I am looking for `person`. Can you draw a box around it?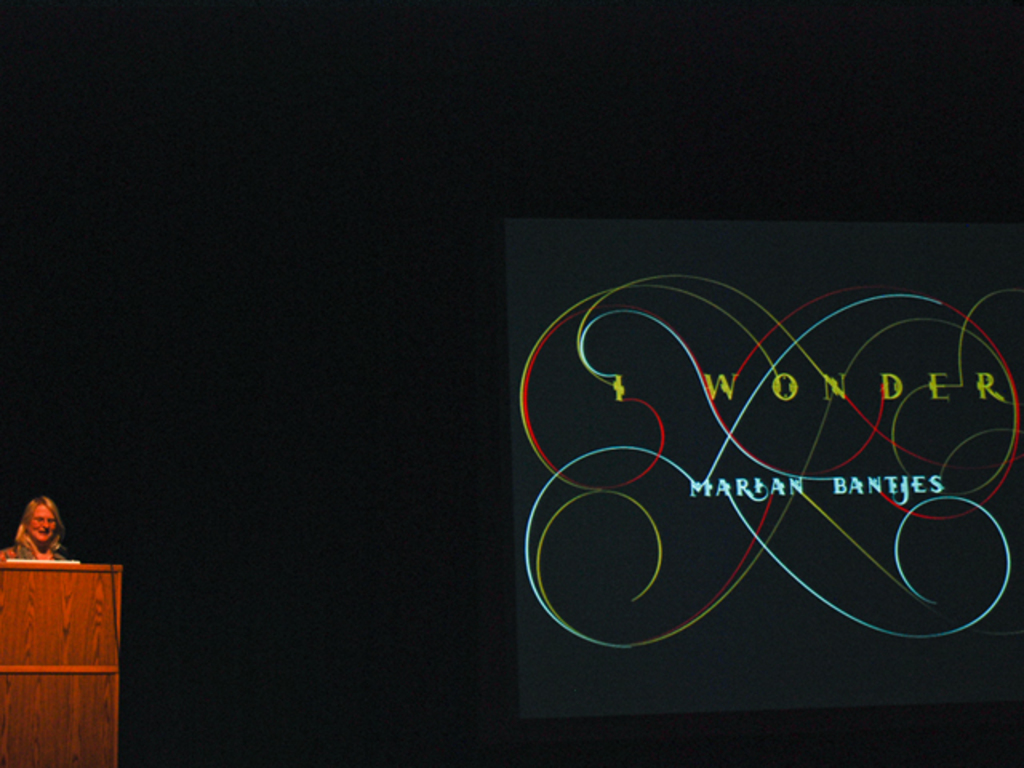
Sure, the bounding box is bbox=(2, 491, 72, 563).
